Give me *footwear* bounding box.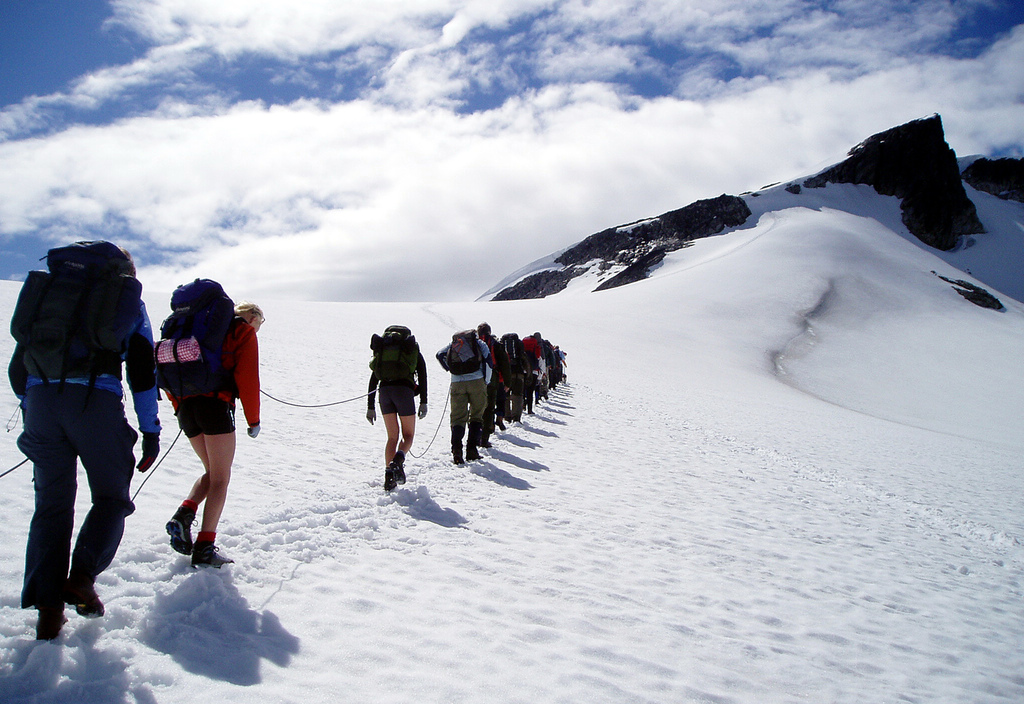
<box>383,470,396,491</box>.
